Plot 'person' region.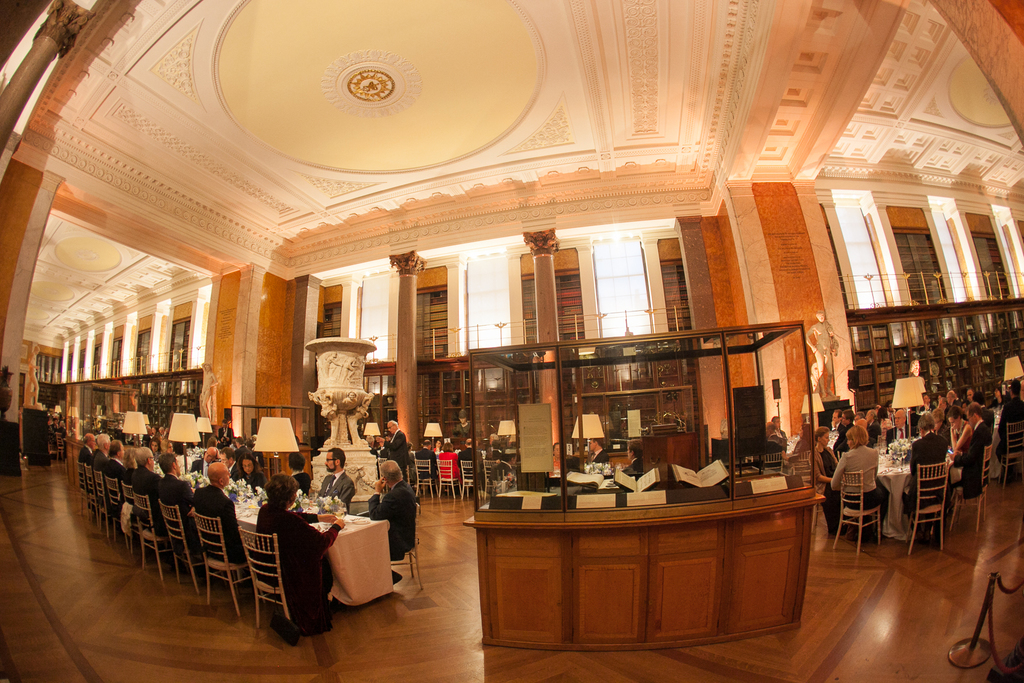
Plotted at 371/439/419/598.
